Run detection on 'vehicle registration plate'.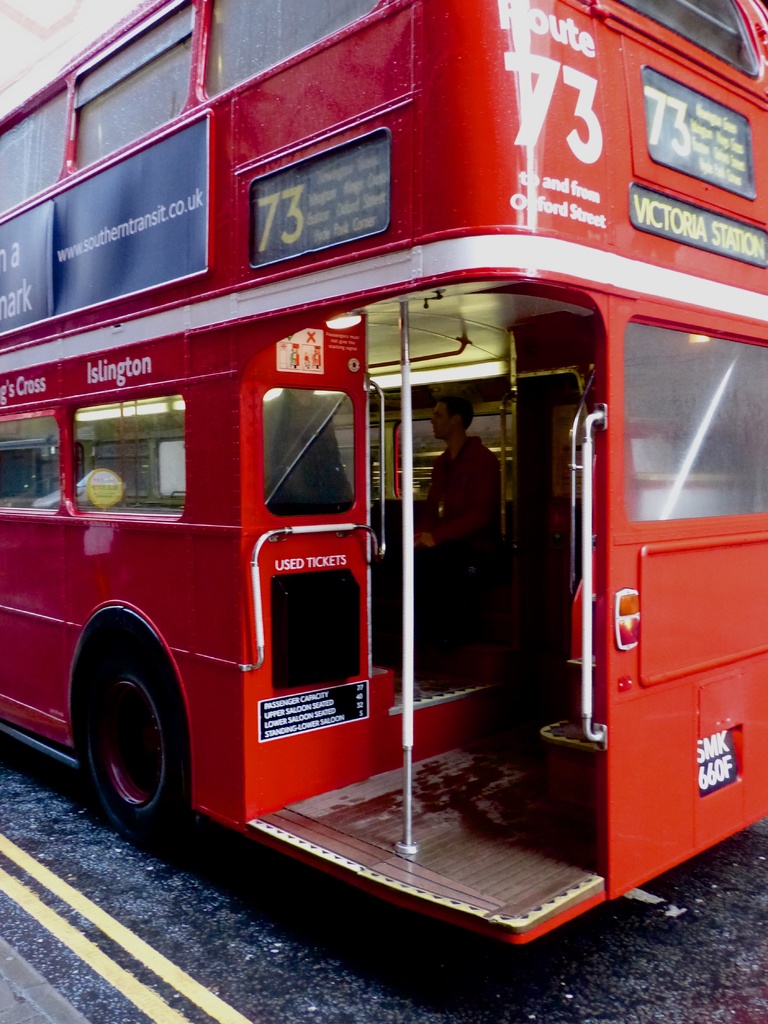
Result: region(697, 733, 742, 797).
